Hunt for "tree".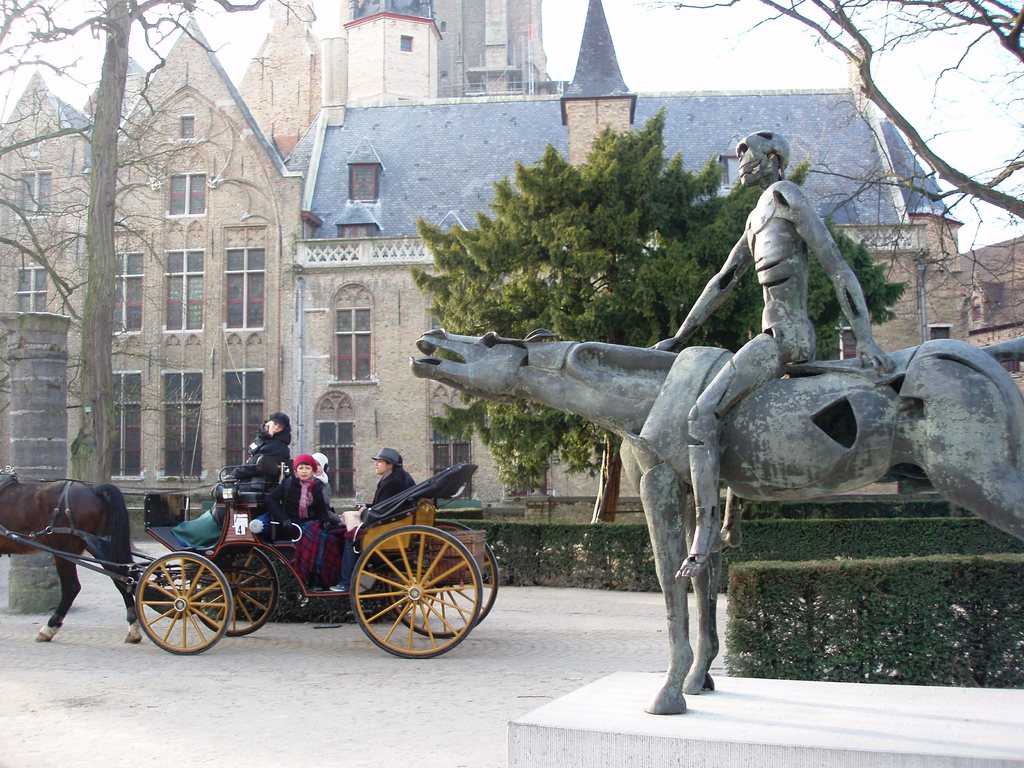
Hunted down at bbox=[646, 0, 1023, 275].
